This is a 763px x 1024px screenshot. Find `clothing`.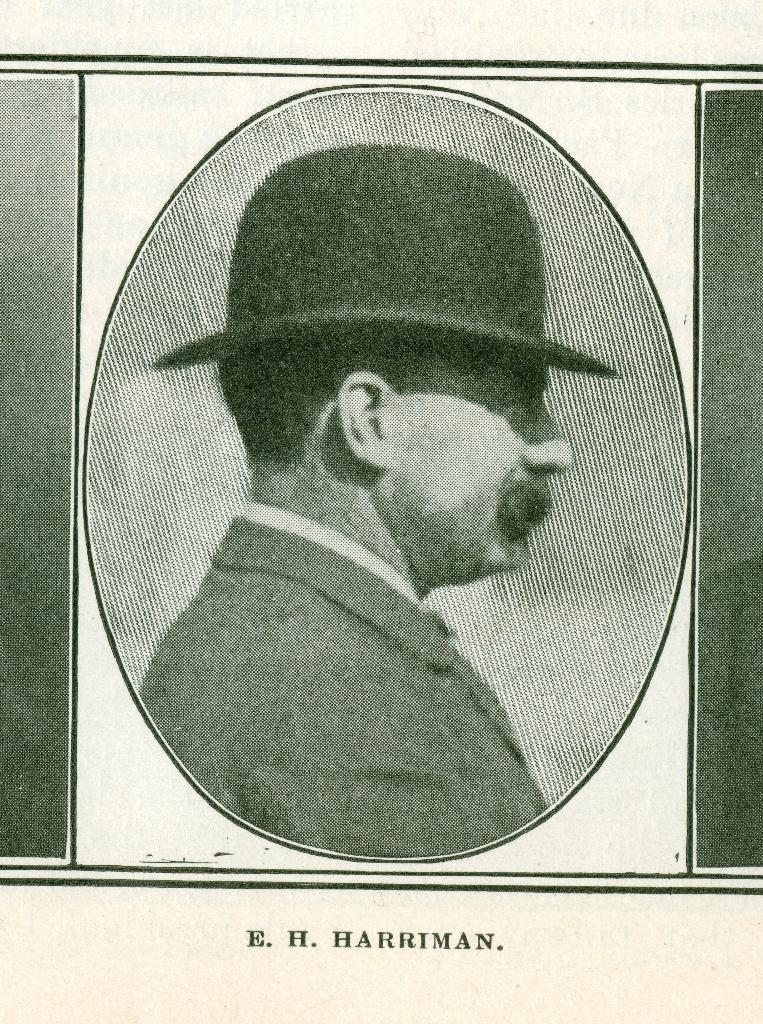
Bounding box: <region>138, 500, 552, 858</region>.
